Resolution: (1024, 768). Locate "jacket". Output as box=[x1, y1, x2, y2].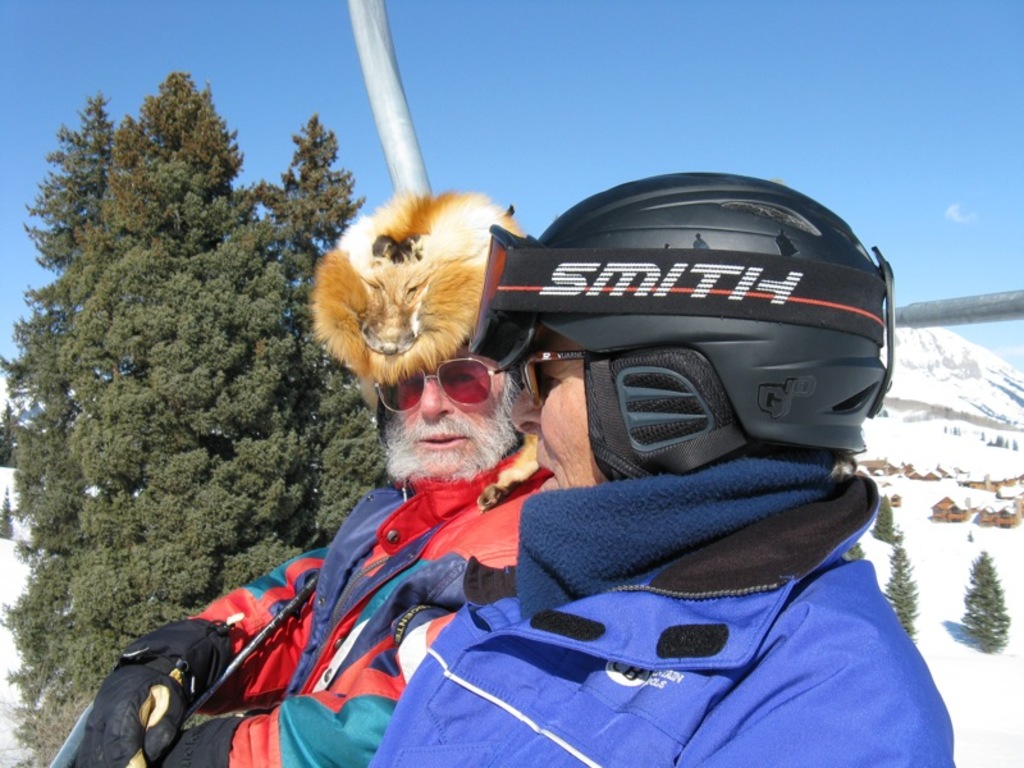
box=[367, 461, 974, 767].
